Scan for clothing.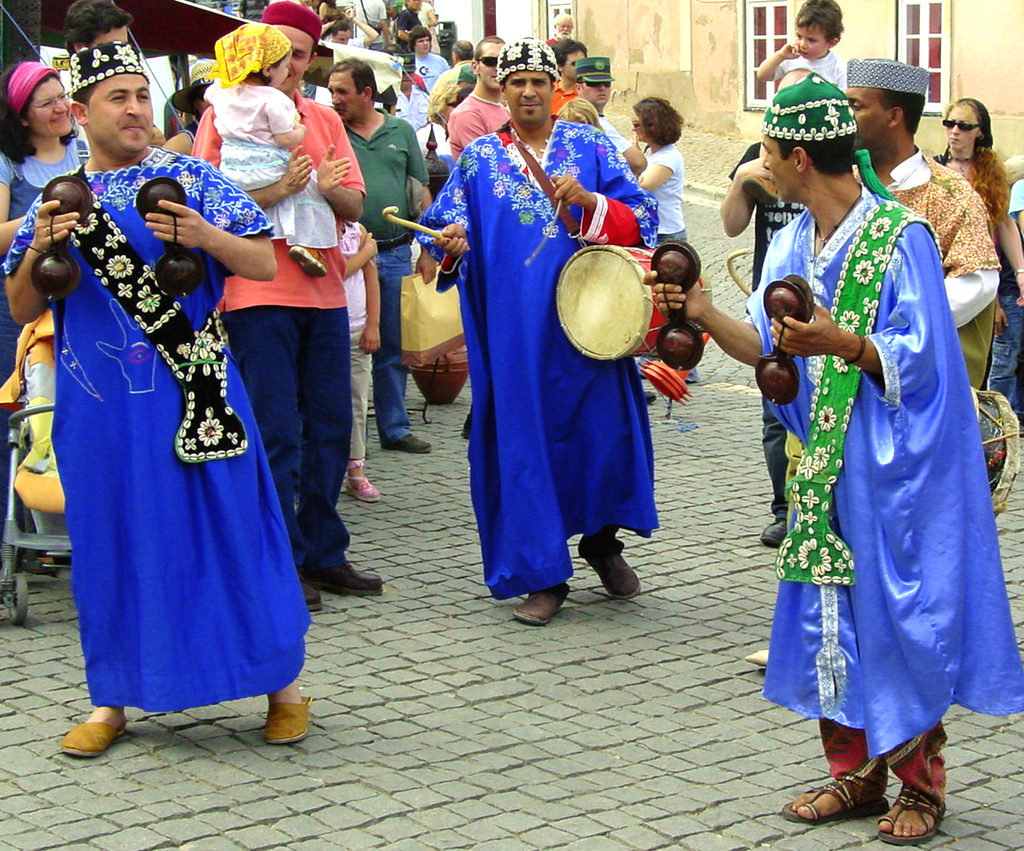
Scan result: <bbox>0, 146, 277, 718</bbox>.
